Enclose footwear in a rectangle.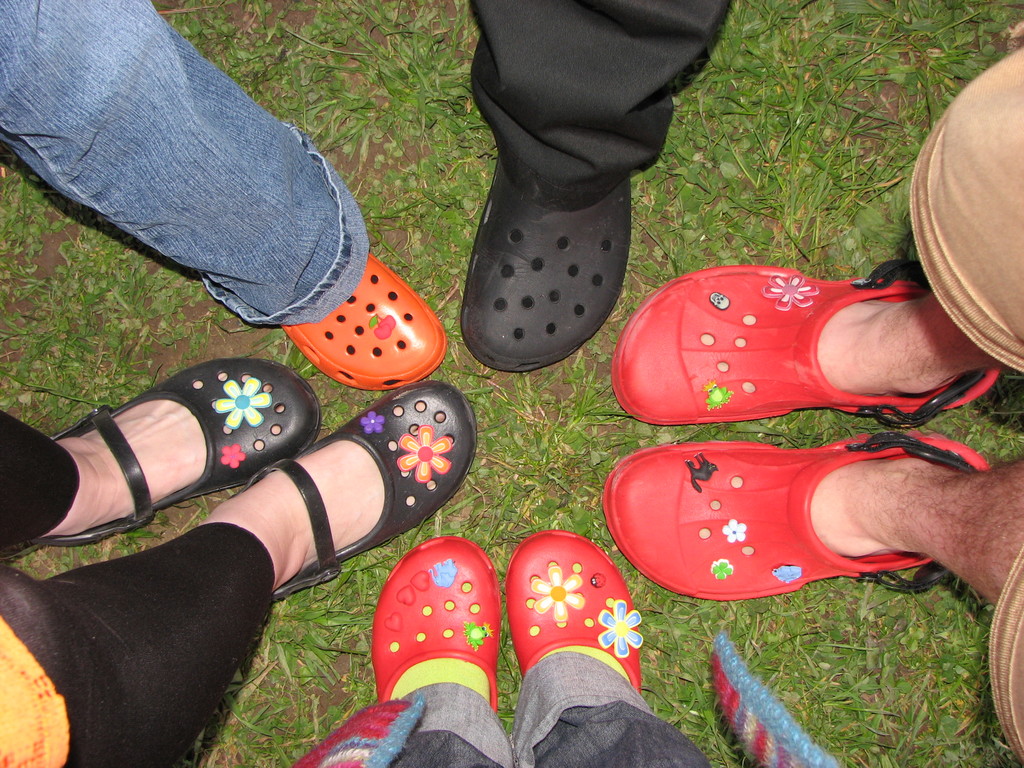
Rect(611, 268, 999, 419).
